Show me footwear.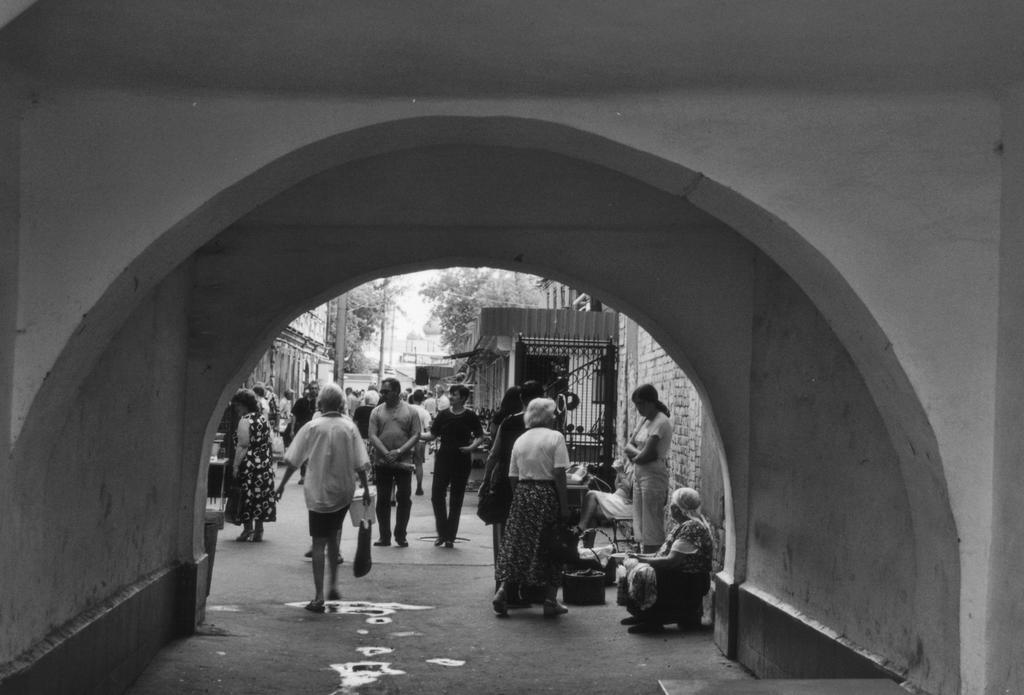
footwear is here: box(304, 549, 311, 561).
